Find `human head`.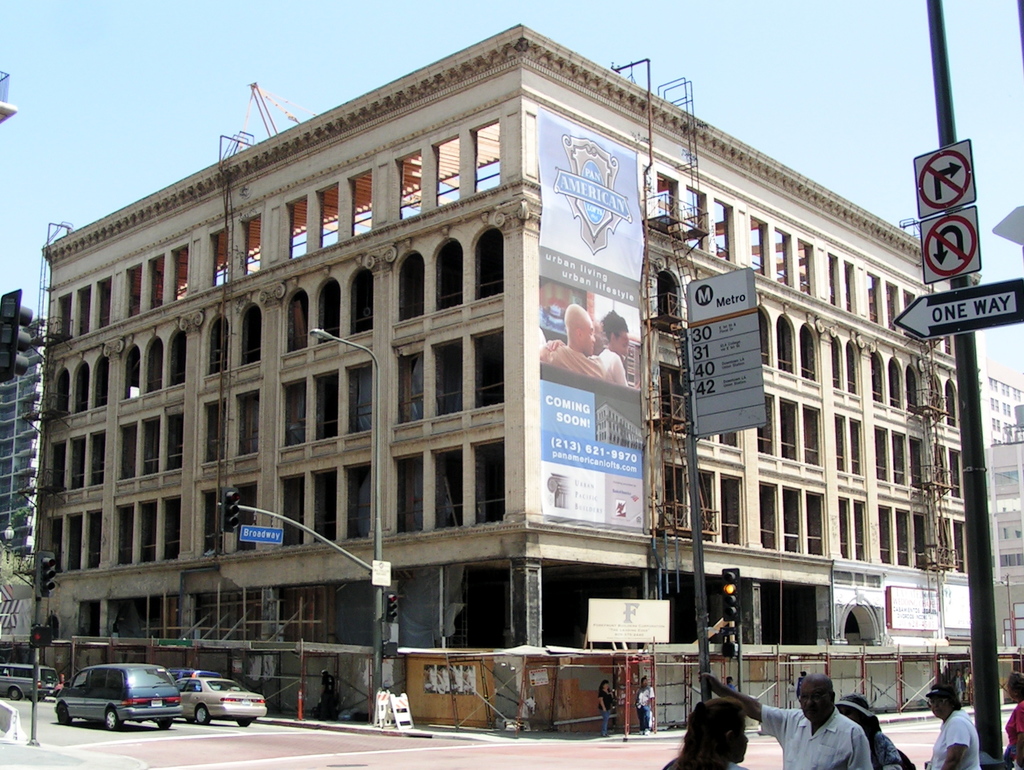
{"x1": 600, "y1": 308, "x2": 628, "y2": 357}.
